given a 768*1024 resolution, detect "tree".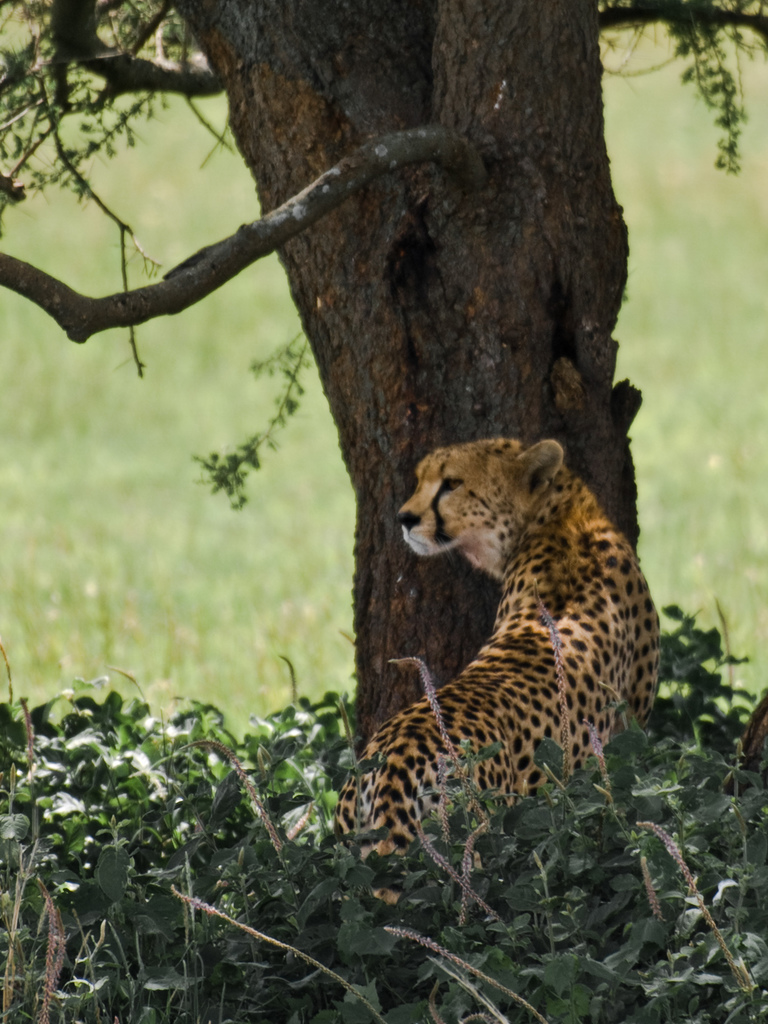
select_region(62, 172, 723, 935).
